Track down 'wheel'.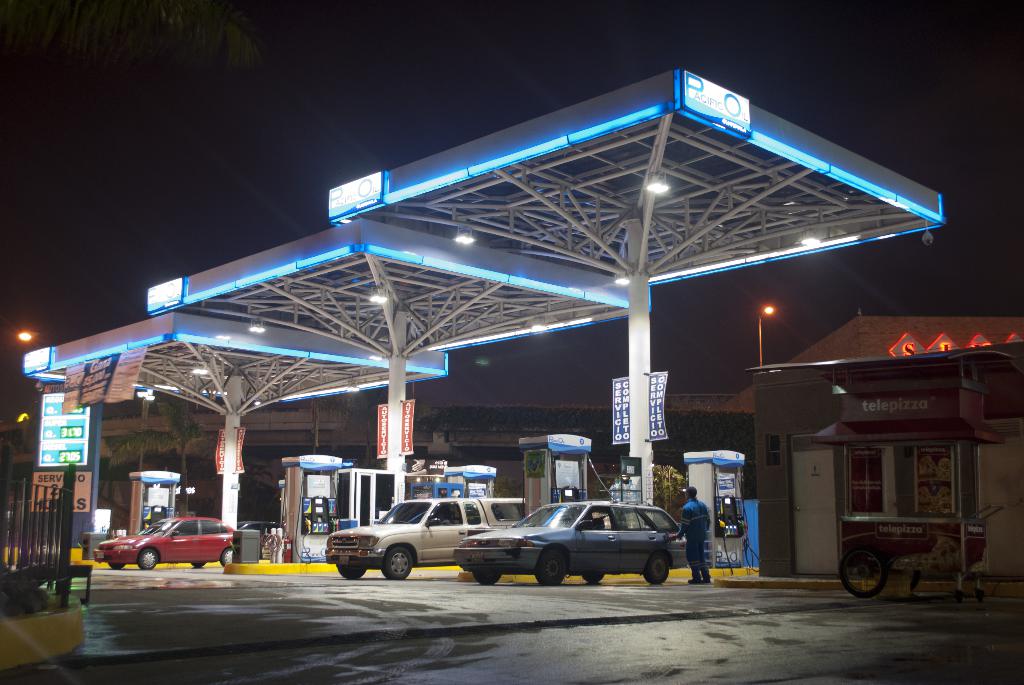
Tracked to rect(337, 567, 366, 582).
